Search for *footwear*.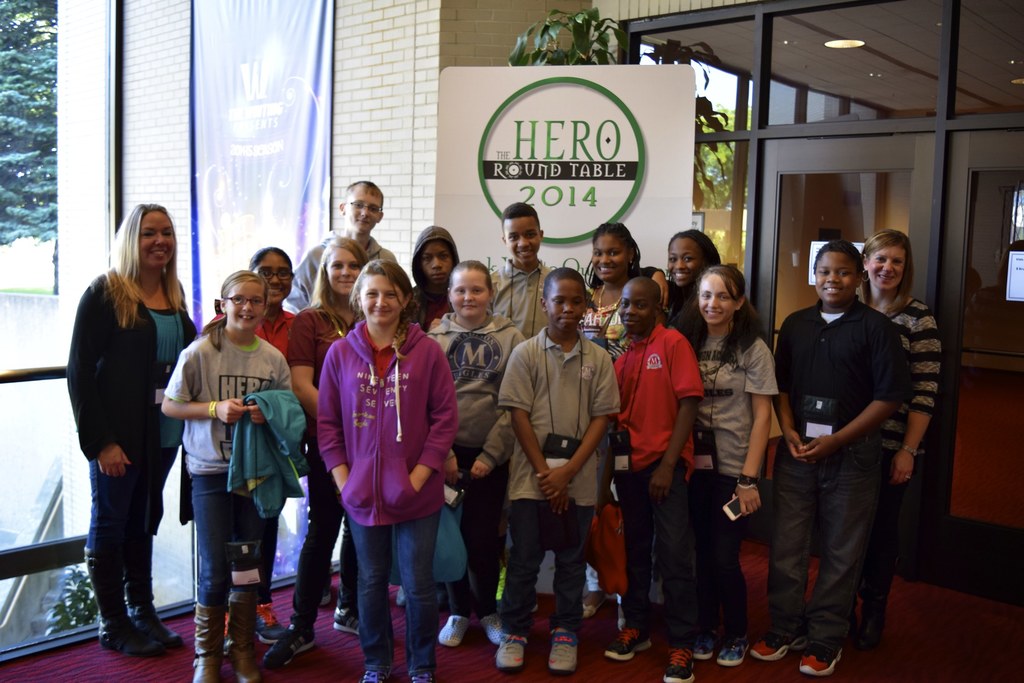
Found at BBox(607, 623, 647, 663).
